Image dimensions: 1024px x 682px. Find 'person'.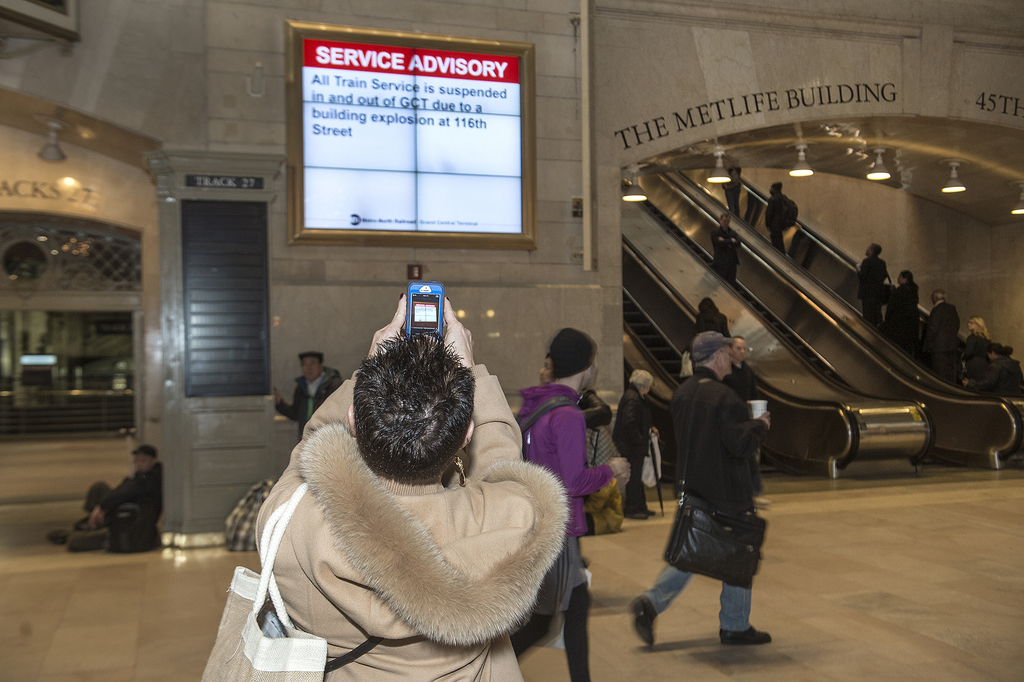
select_region(618, 329, 786, 650).
